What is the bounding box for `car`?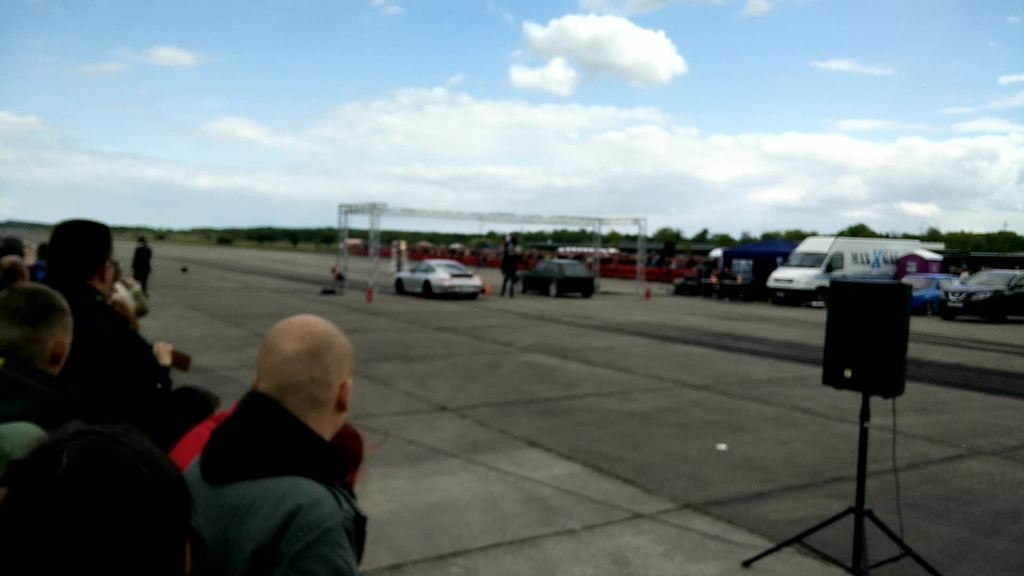
l=510, t=257, r=595, b=301.
